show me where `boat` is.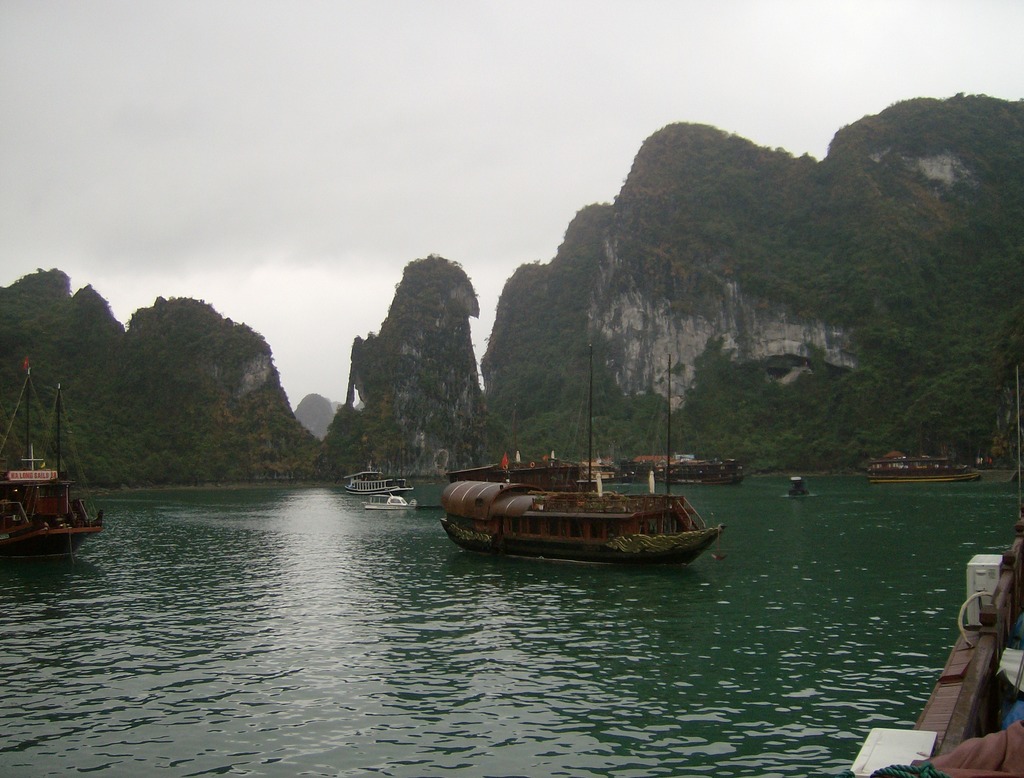
`boat` is at region(340, 466, 412, 495).
